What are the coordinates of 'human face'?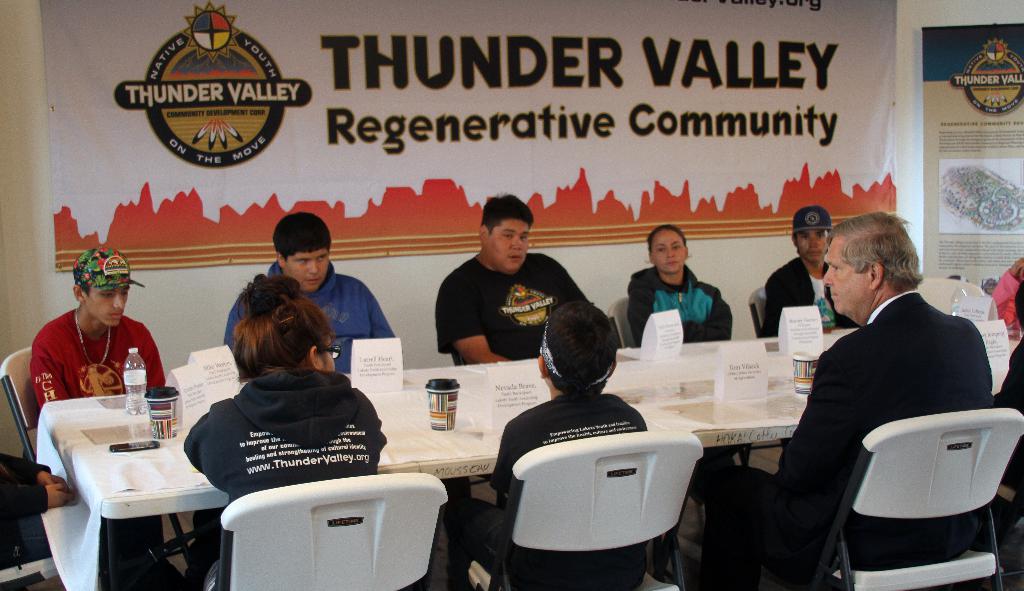
(left=286, top=252, right=332, bottom=291).
